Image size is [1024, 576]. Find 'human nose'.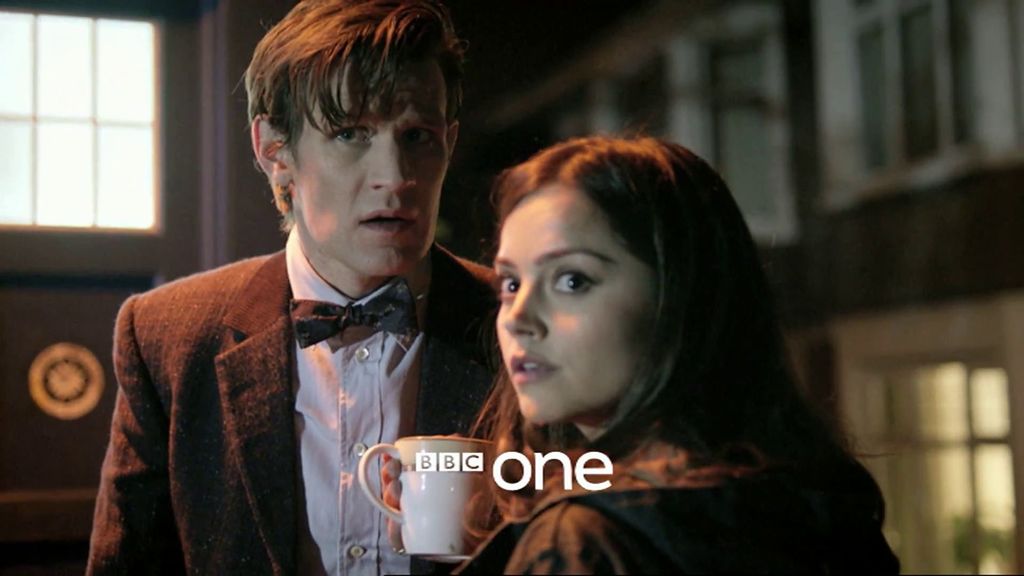
{"x1": 369, "y1": 140, "x2": 417, "y2": 189}.
